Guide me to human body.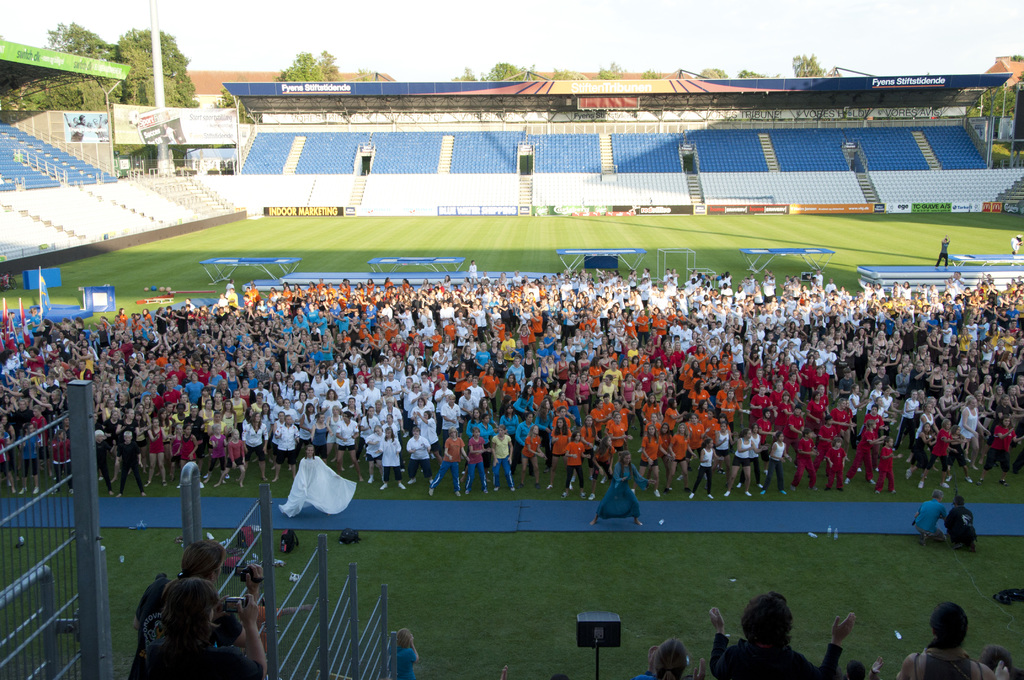
Guidance: (left=838, top=302, right=866, bottom=314).
